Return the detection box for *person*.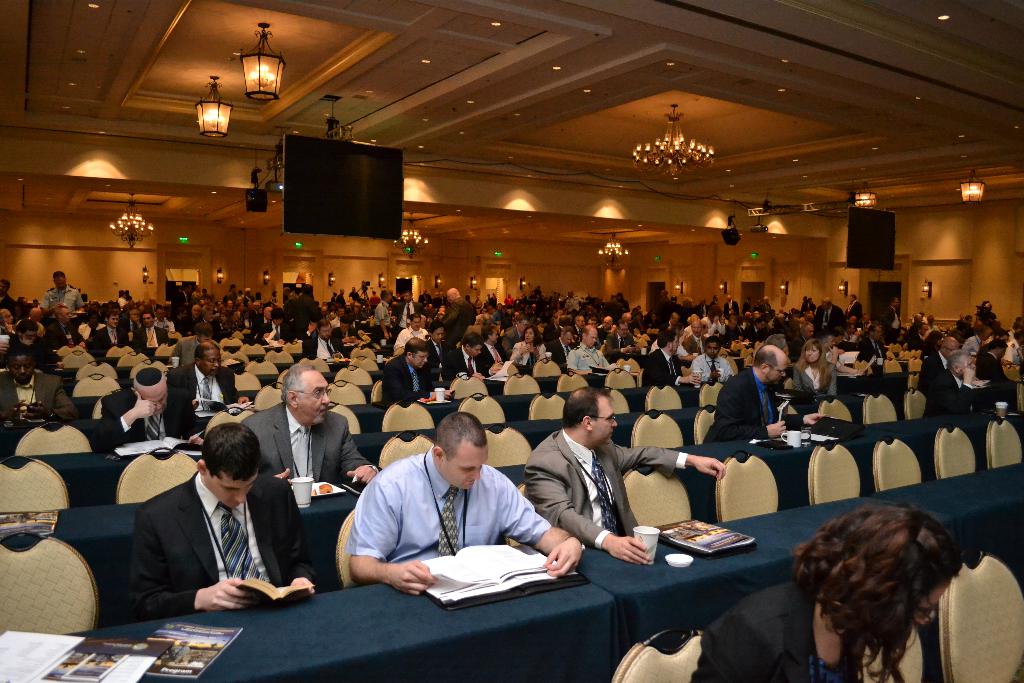
bbox(22, 305, 47, 329).
